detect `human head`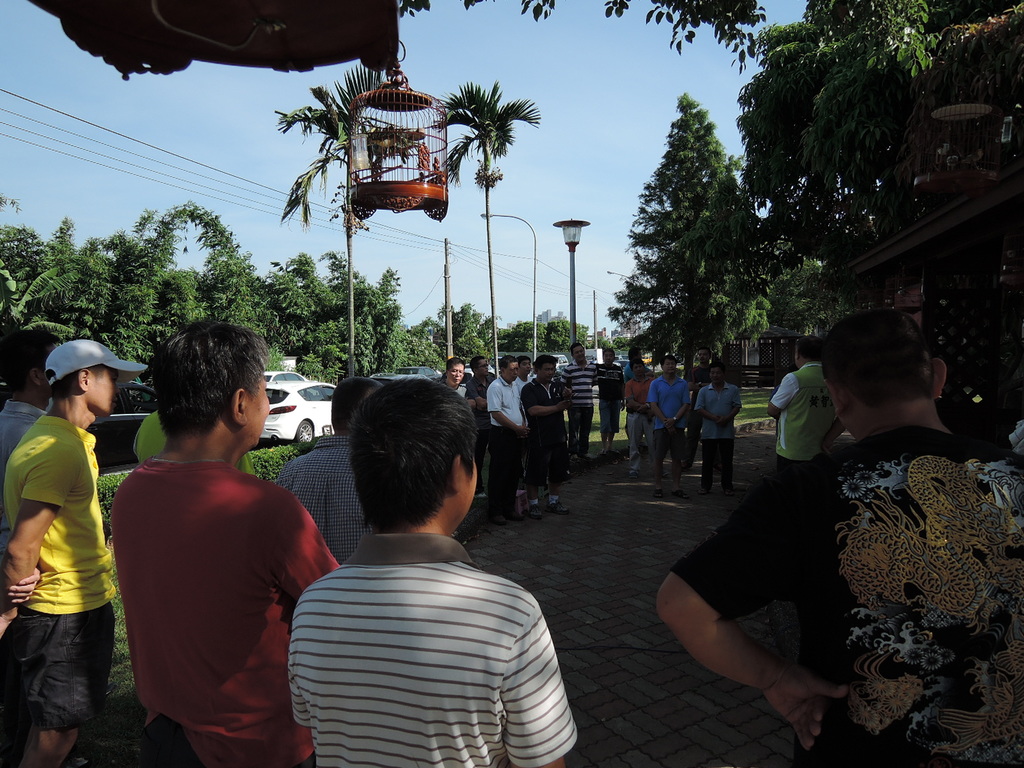
{"x1": 696, "y1": 348, "x2": 712, "y2": 366}
